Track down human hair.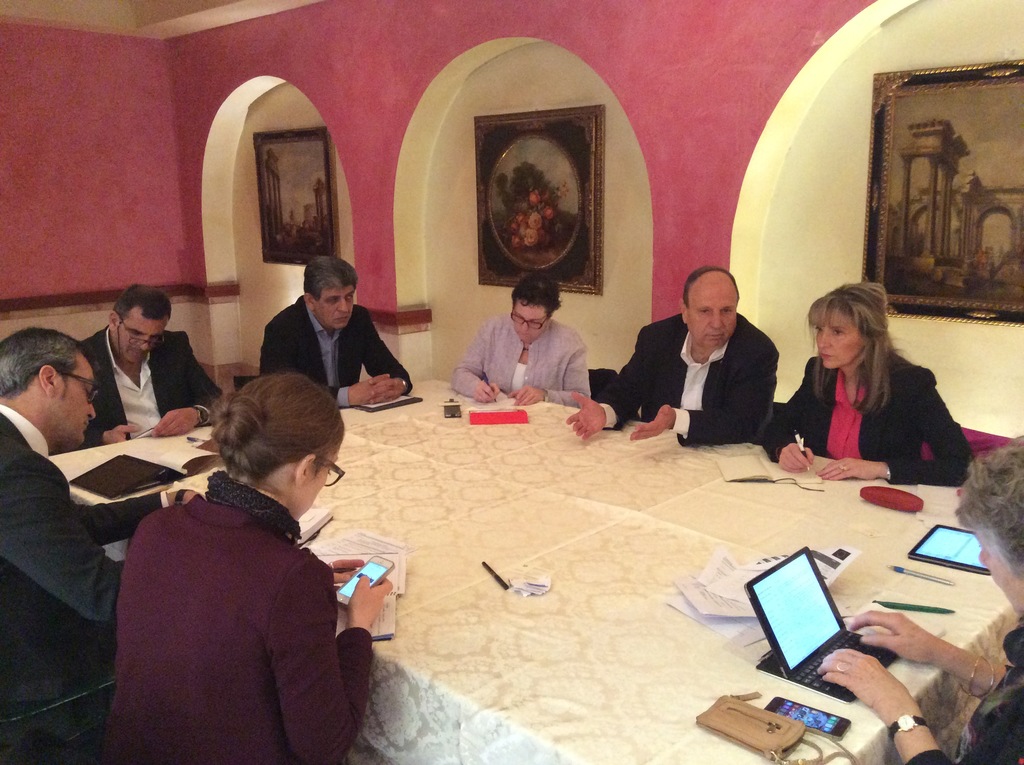
Tracked to <box>0,328,81,399</box>.
